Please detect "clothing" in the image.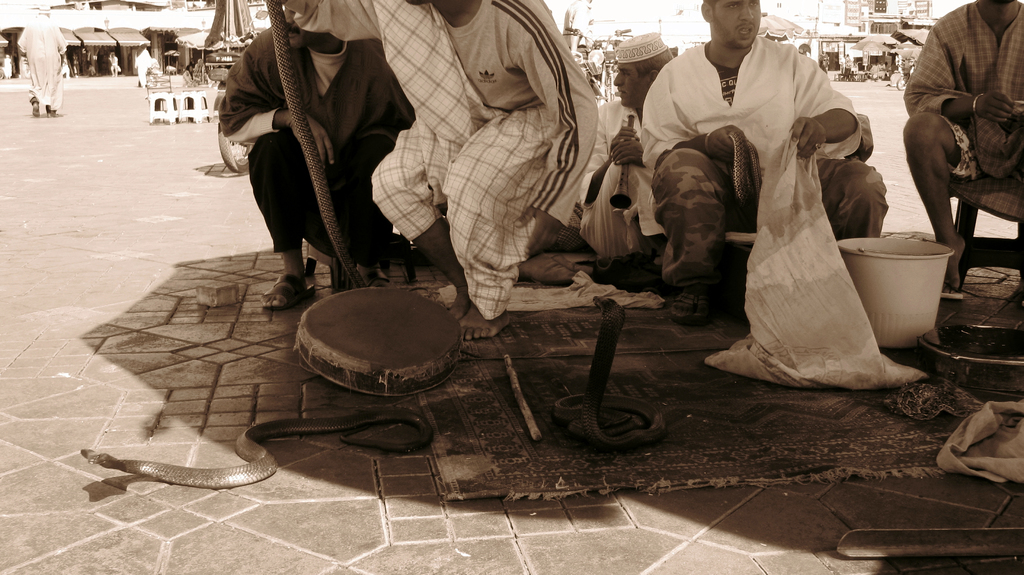
(x1=109, y1=56, x2=118, y2=74).
